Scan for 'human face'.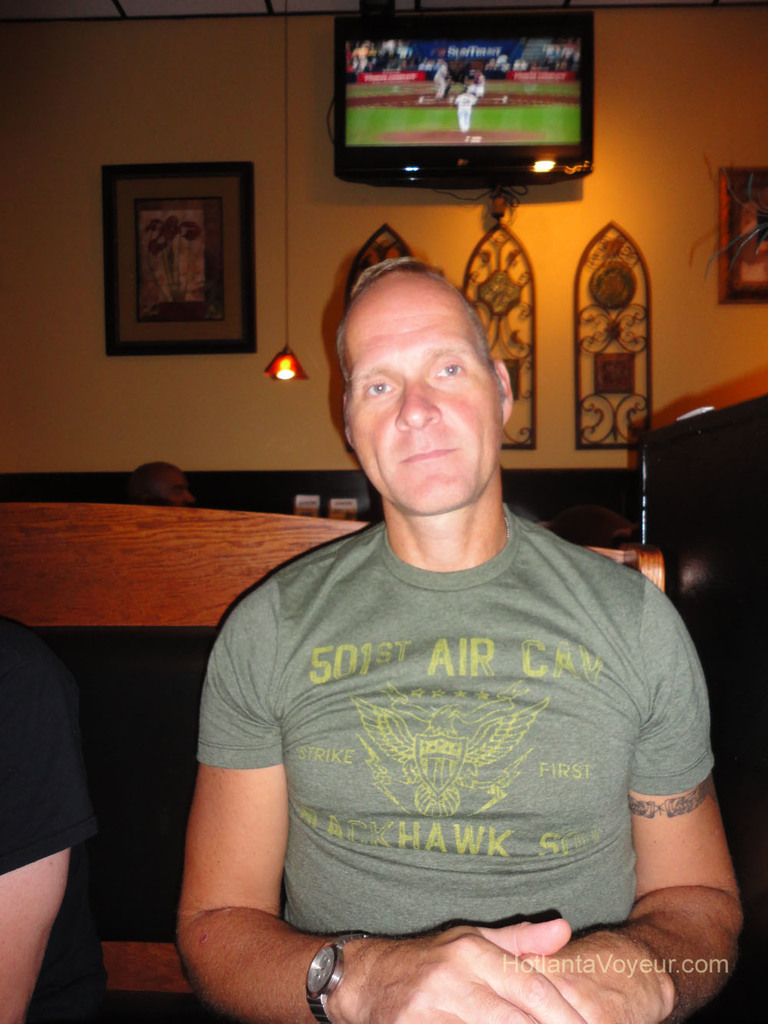
Scan result: {"left": 352, "top": 288, "right": 506, "bottom": 513}.
